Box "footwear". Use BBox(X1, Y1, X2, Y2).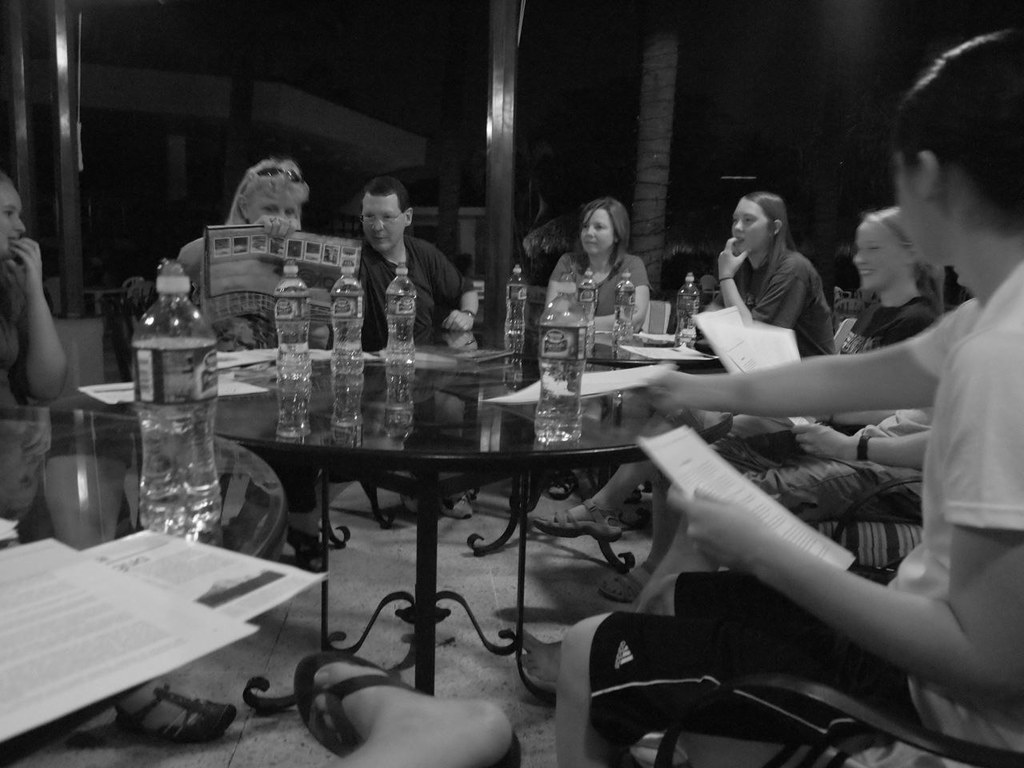
BBox(532, 498, 626, 542).
